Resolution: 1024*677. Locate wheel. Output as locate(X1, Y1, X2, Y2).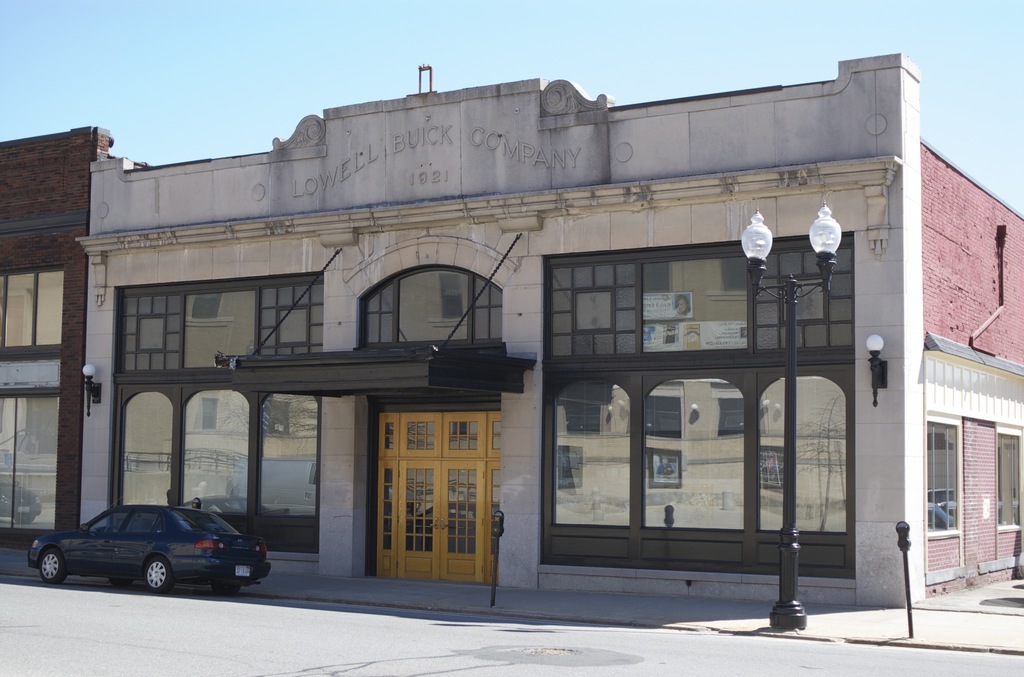
locate(211, 580, 241, 594).
